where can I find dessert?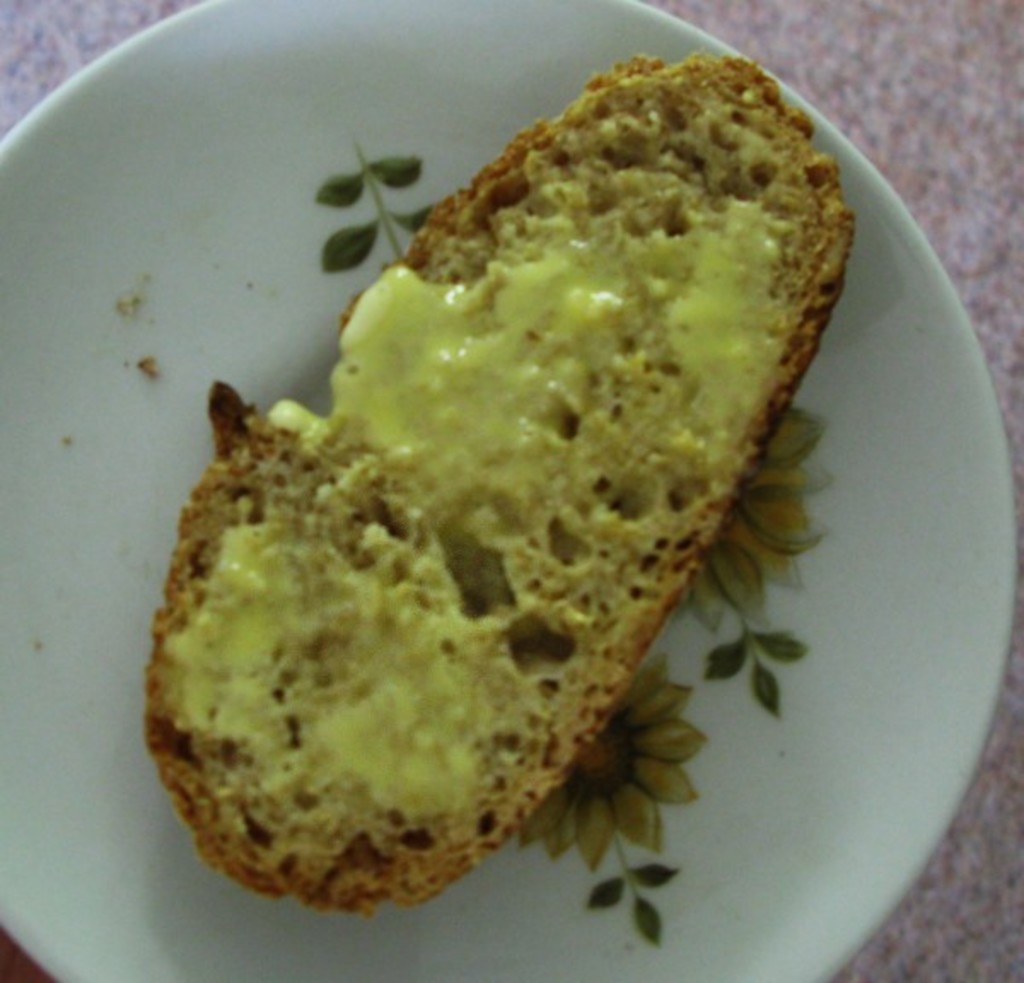
You can find it at 126, 75, 869, 976.
